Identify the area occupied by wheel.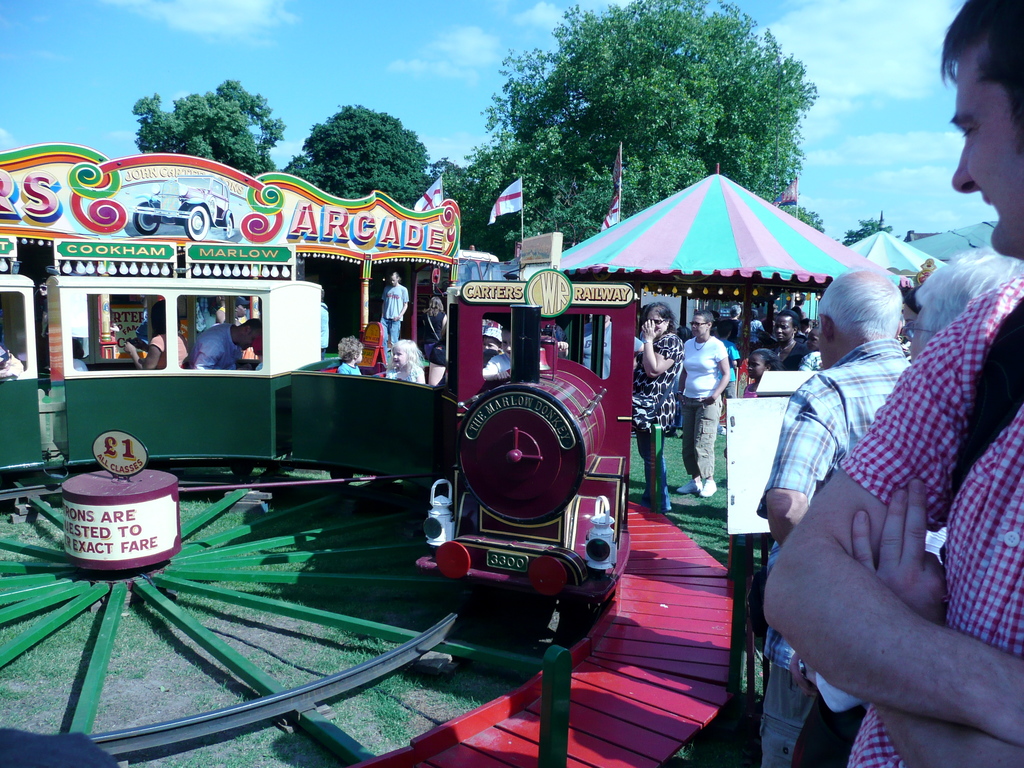
Area: Rect(185, 206, 209, 241).
